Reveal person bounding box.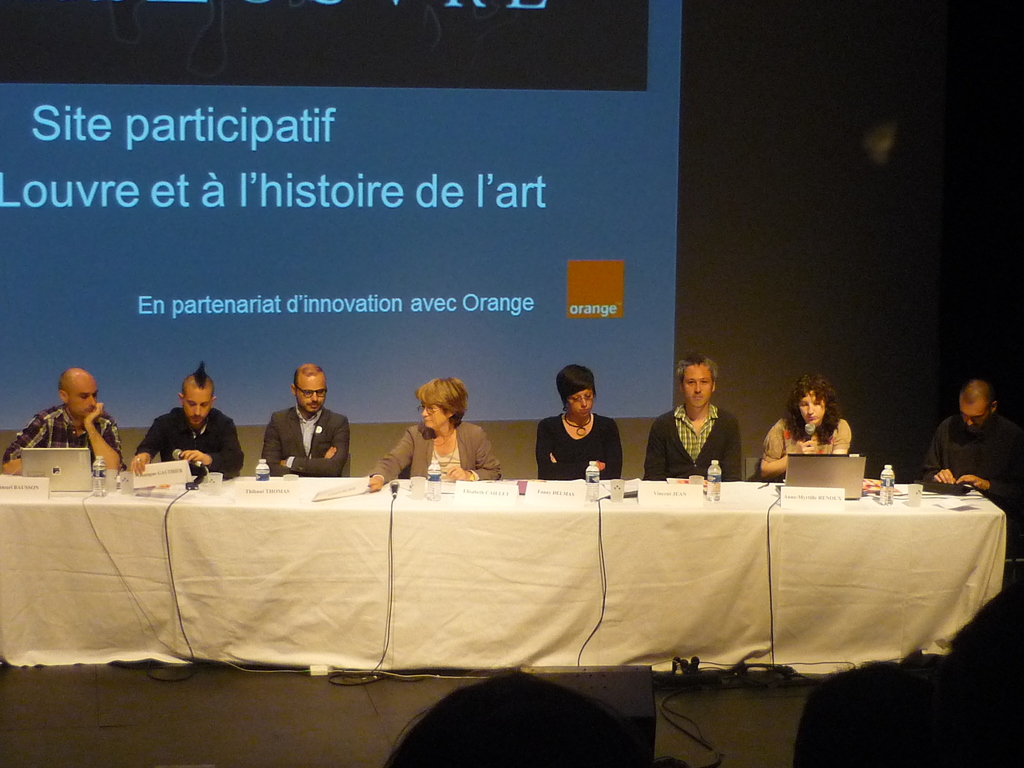
Revealed: select_region(953, 579, 1023, 767).
